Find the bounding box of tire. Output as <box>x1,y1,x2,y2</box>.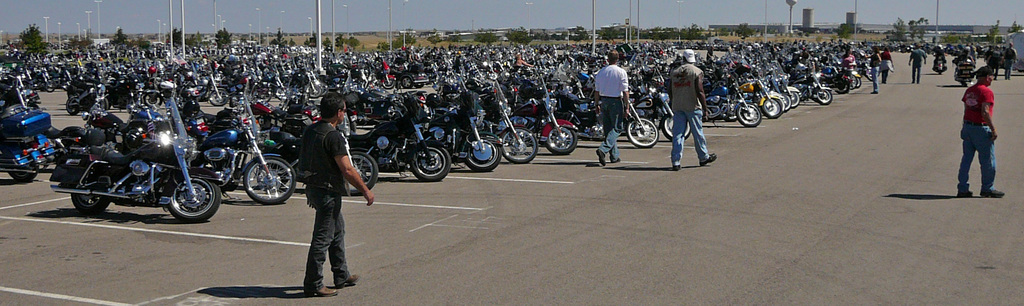
<box>67,175,116,220</box>.
